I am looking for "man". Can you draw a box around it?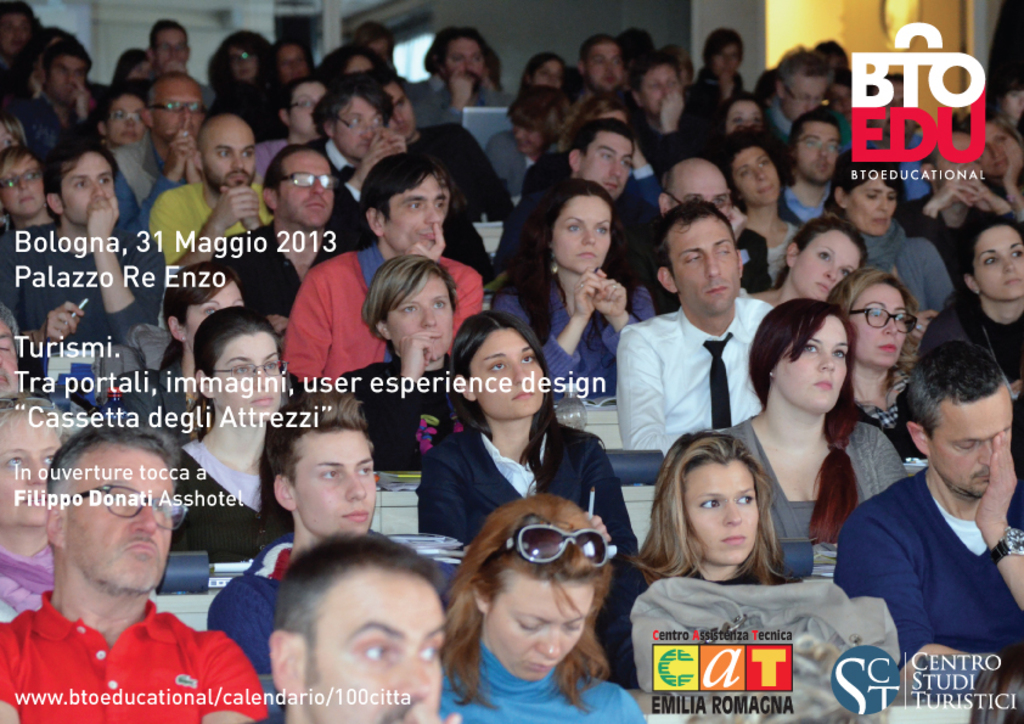
Sure, the bounding box is Rect(619, 49, 687, 167).
